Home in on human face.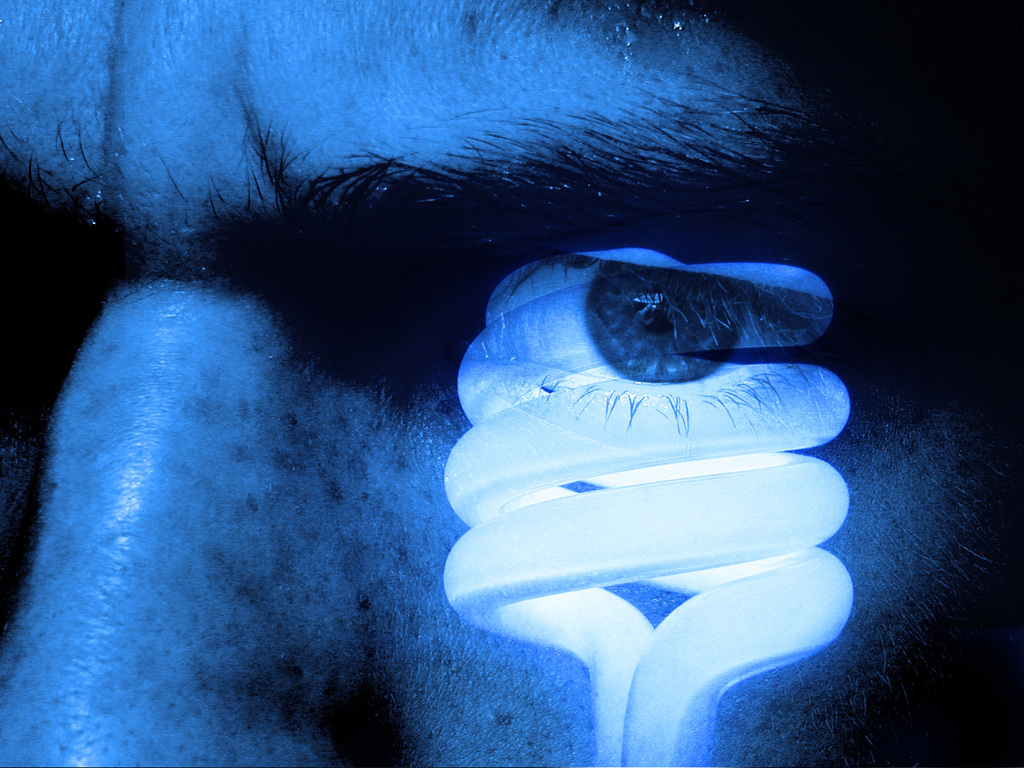
Homed in at {"x1": 3, "y1": 1, "x2": 1023, "y2": 767}.
